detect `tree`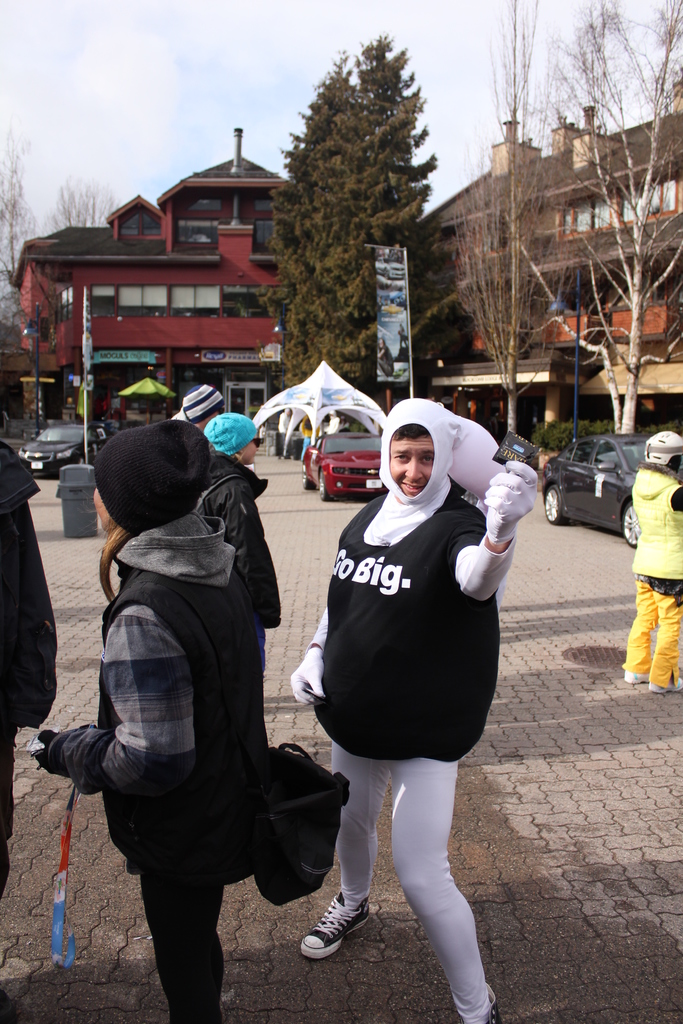
514 0 682 435
